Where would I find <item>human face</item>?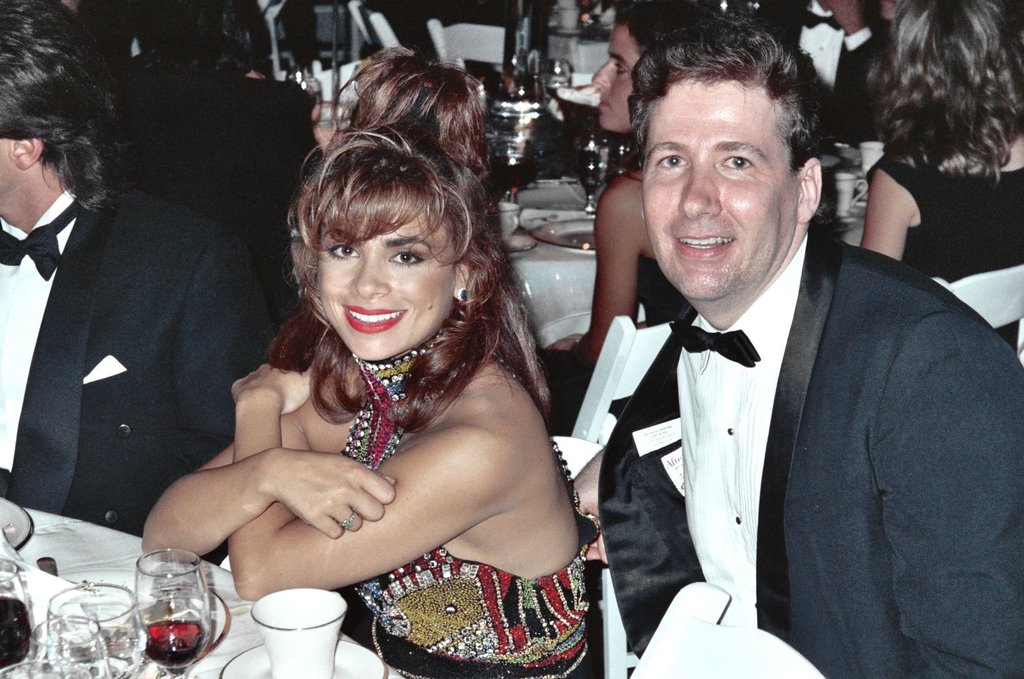
At left=586, top=20, right=642, bottom=134.
